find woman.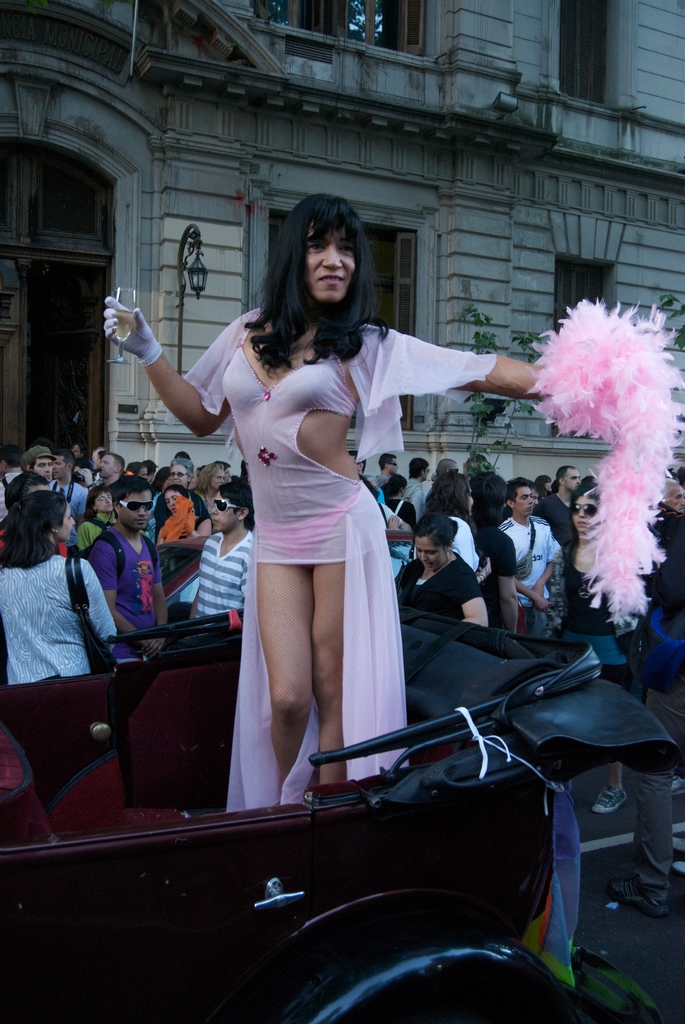
{"x1": 158, "y1": 479, "x2": 217, "y2": 543}.
